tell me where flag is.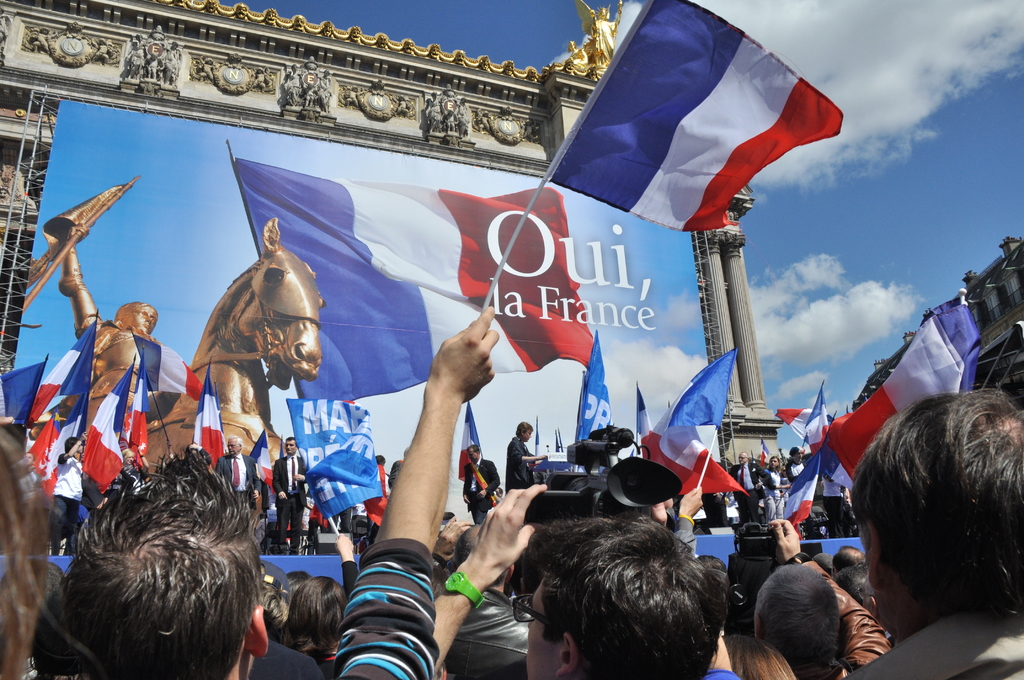
flag is at locate(824, 411, 855, 489).
